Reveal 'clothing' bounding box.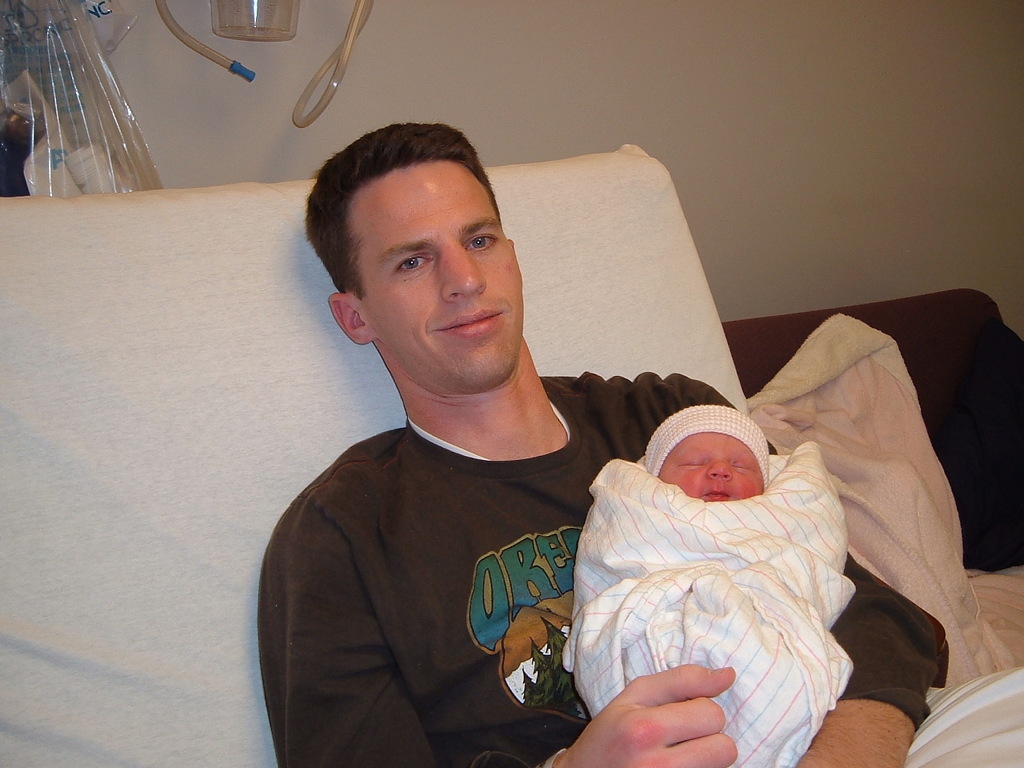
Revealed: select_region(258, 369, 946, 767).
